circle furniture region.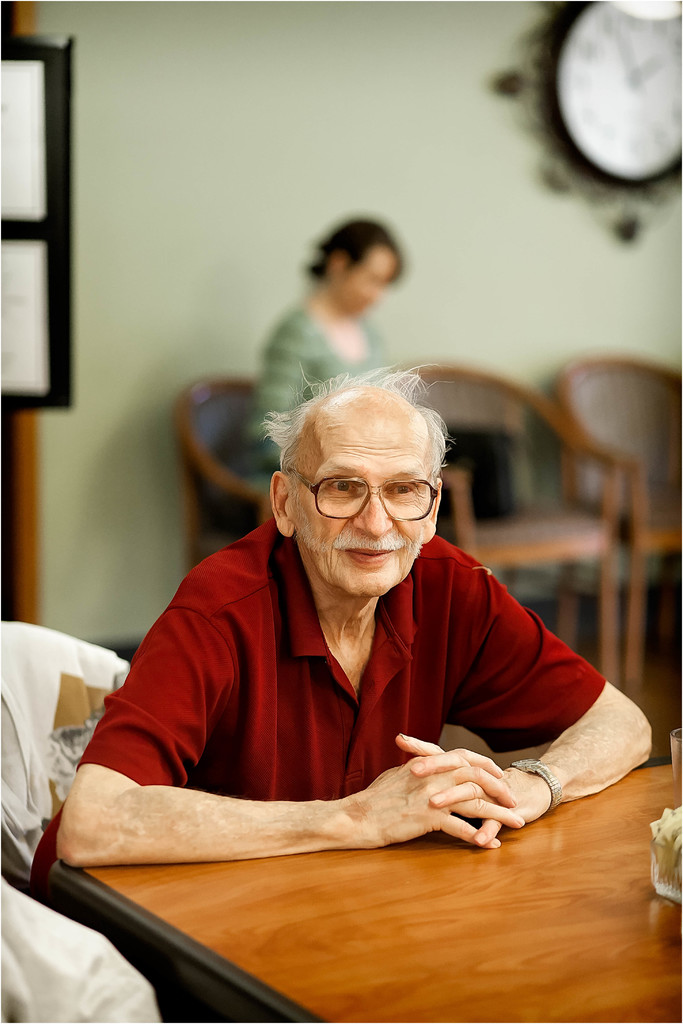
Region: (x1=171, y1=375, x2=281, y2=567).
